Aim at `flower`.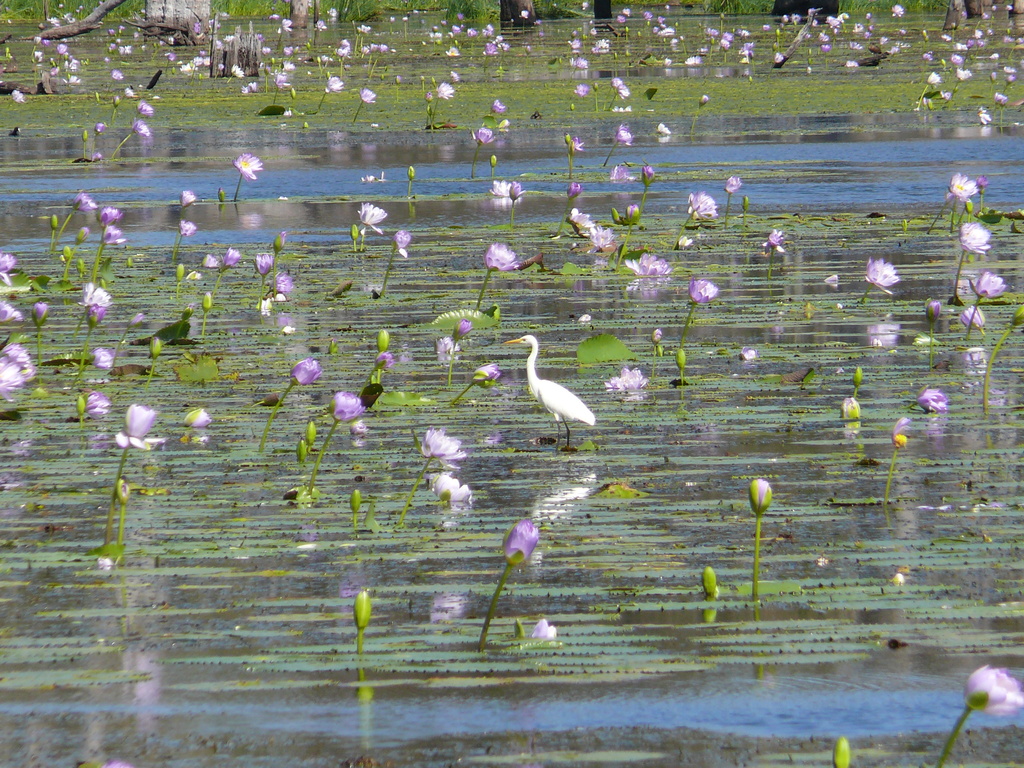
Aimed at (left=996, top=92, right=1009, bottom=106).
